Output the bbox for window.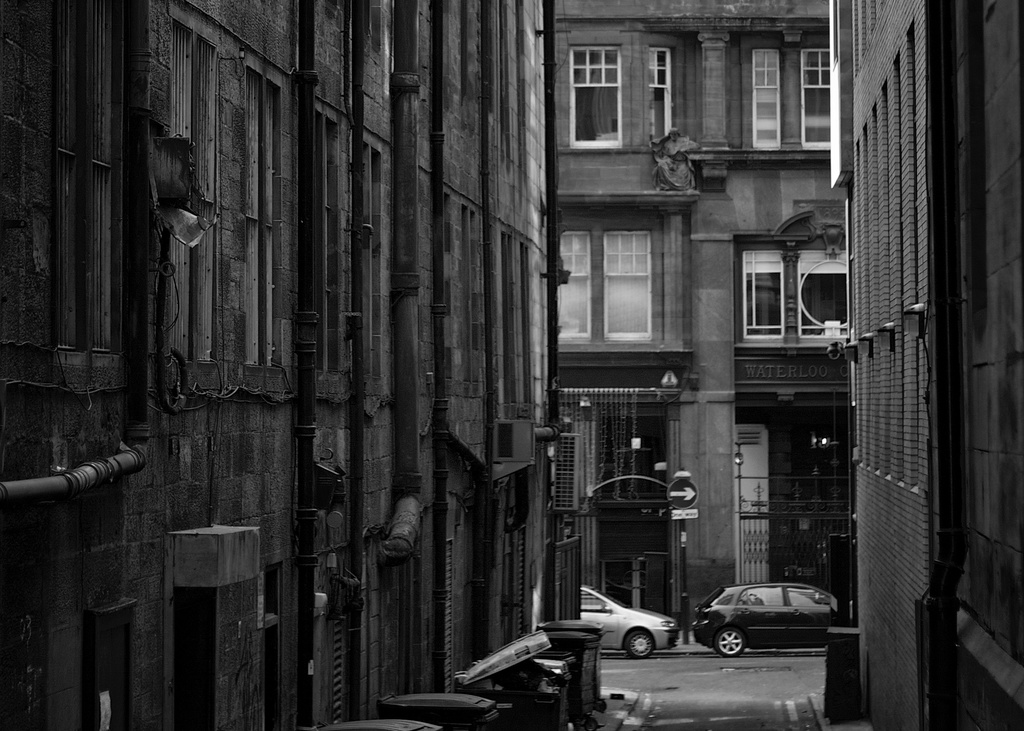
(left=799, top=46, right=836, bottom=149).
